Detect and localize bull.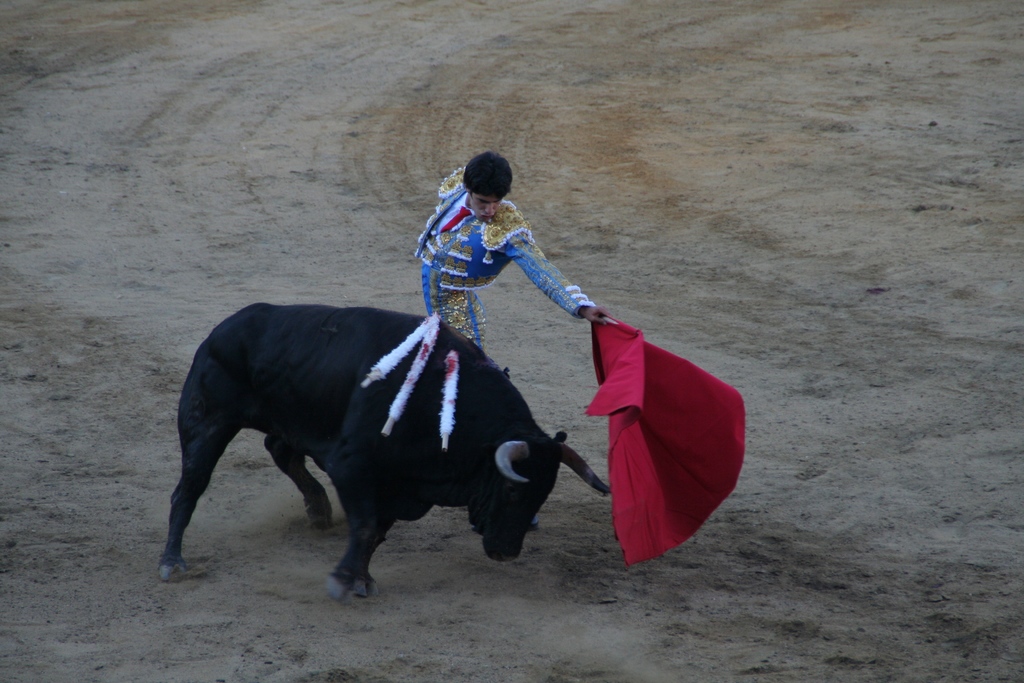
Localized at region(154, 297, 610, 605).
